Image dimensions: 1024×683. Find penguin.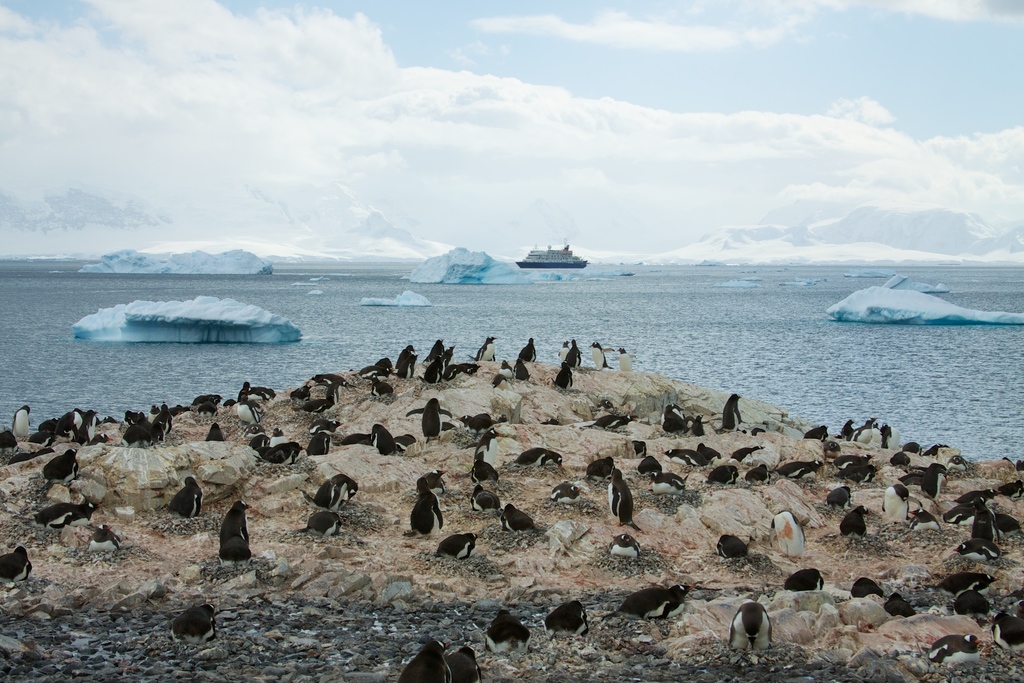
[13, 403, 31, 442].
